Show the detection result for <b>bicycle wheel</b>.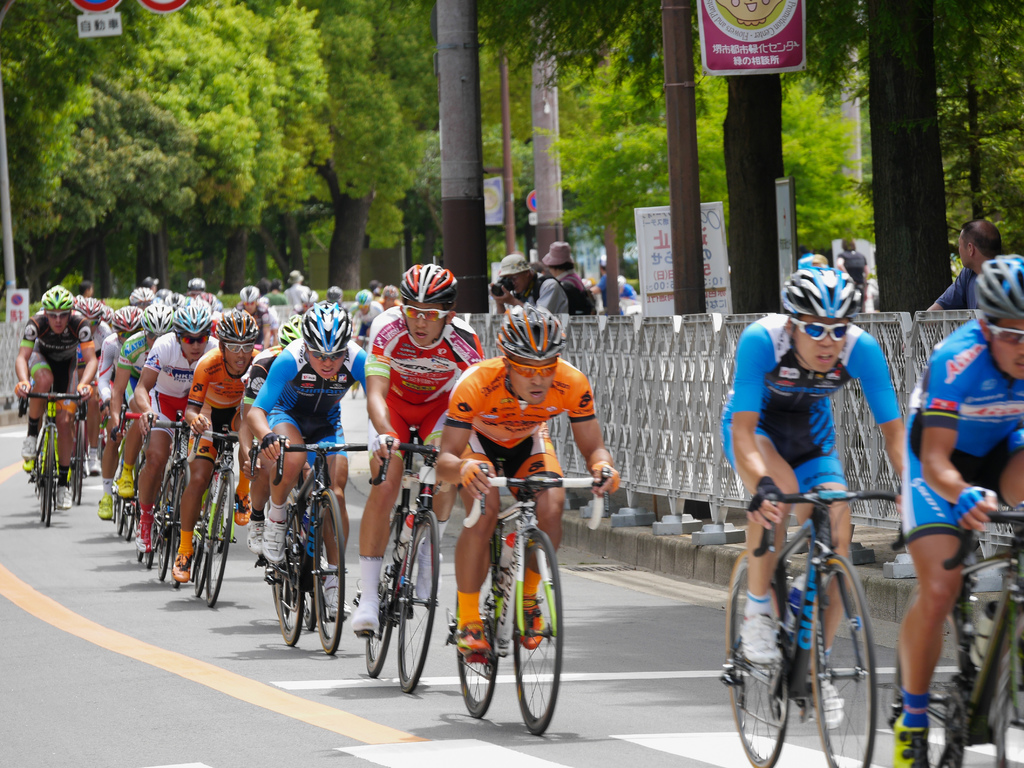
pyautogui.locateOnScreen(361, 511, 401, 676).
